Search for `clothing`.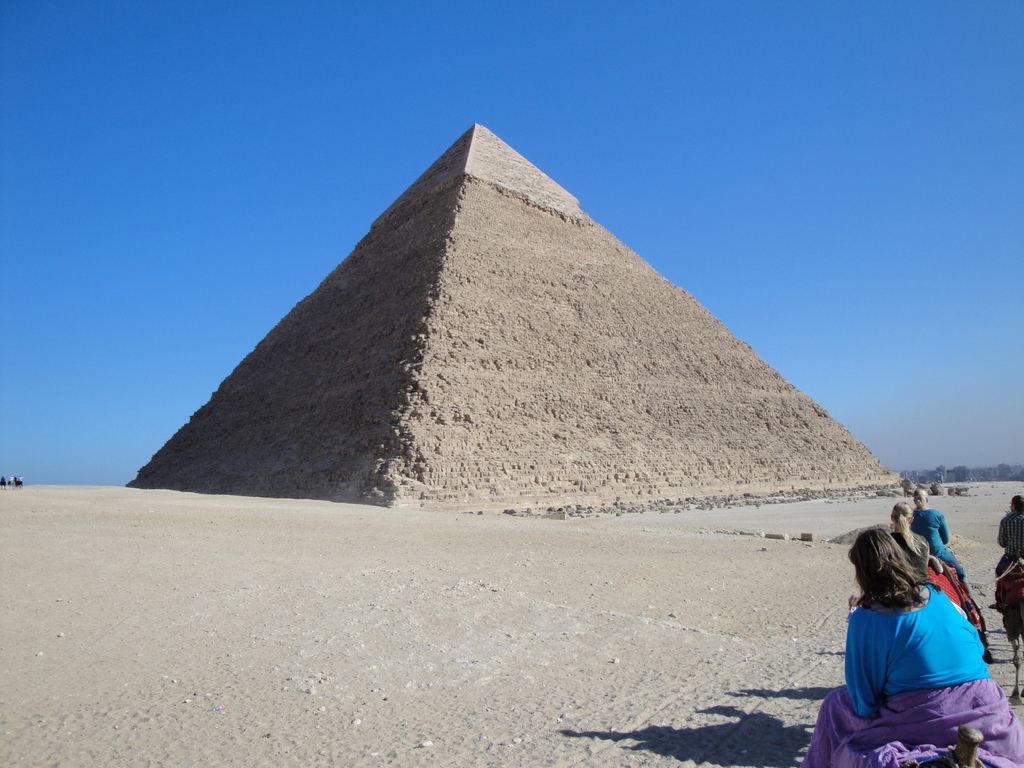
Found at {"left": 909, "top": 504, "right": 966, "bottom": 578}.
